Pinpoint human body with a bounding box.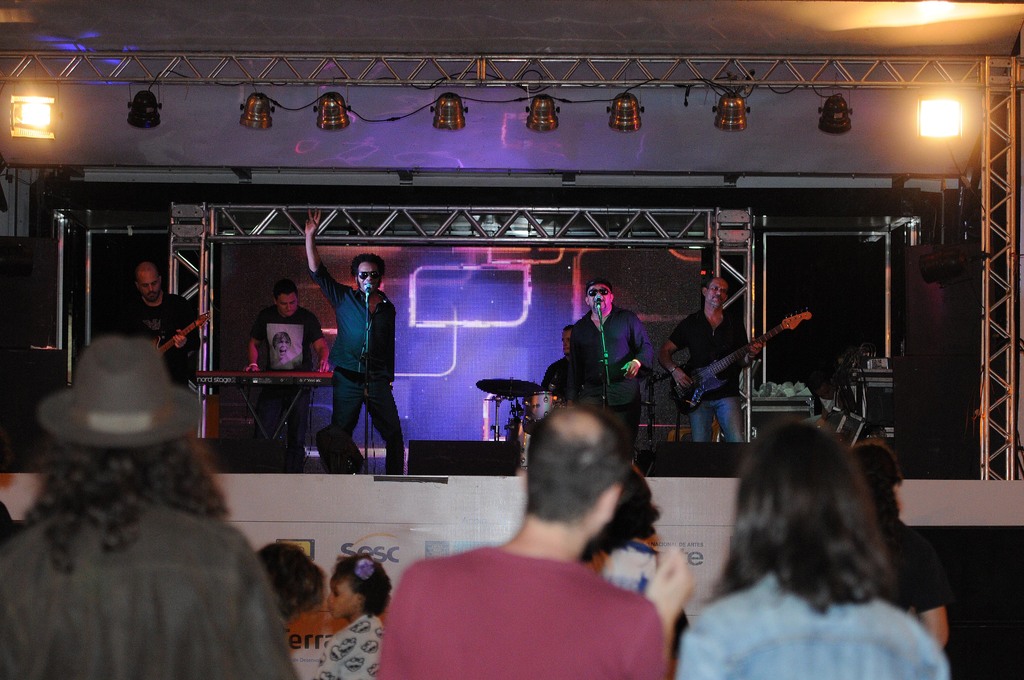
locate(302, 207, 404, 476).
